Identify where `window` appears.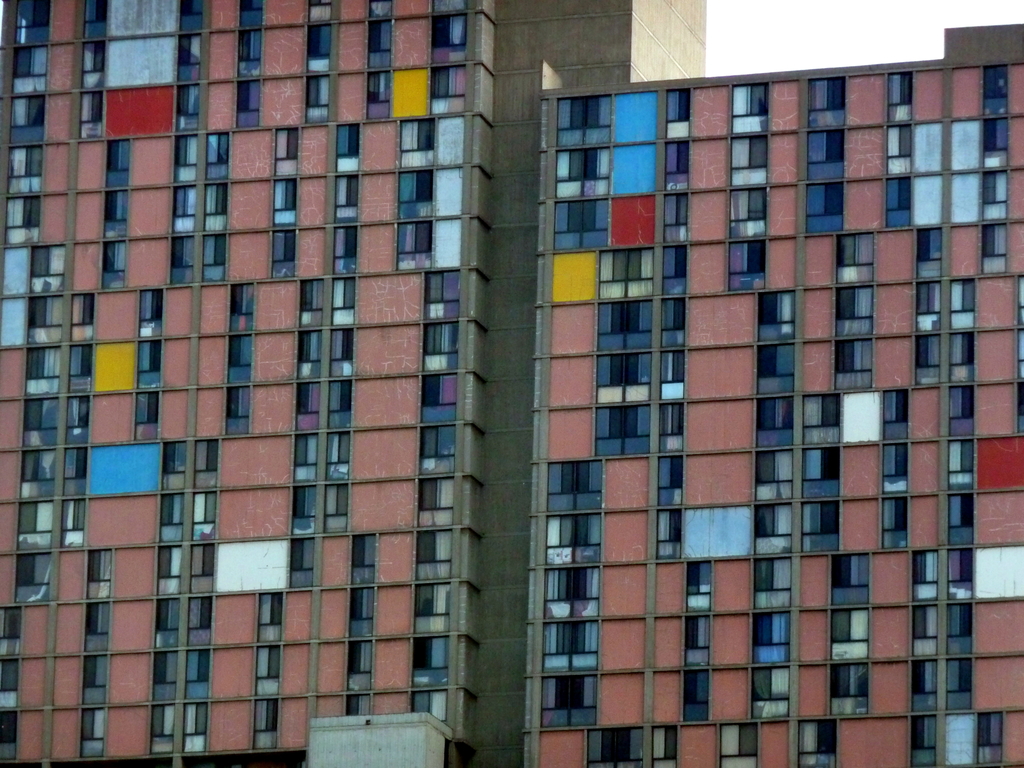
Appears at 300:281:323:326.
